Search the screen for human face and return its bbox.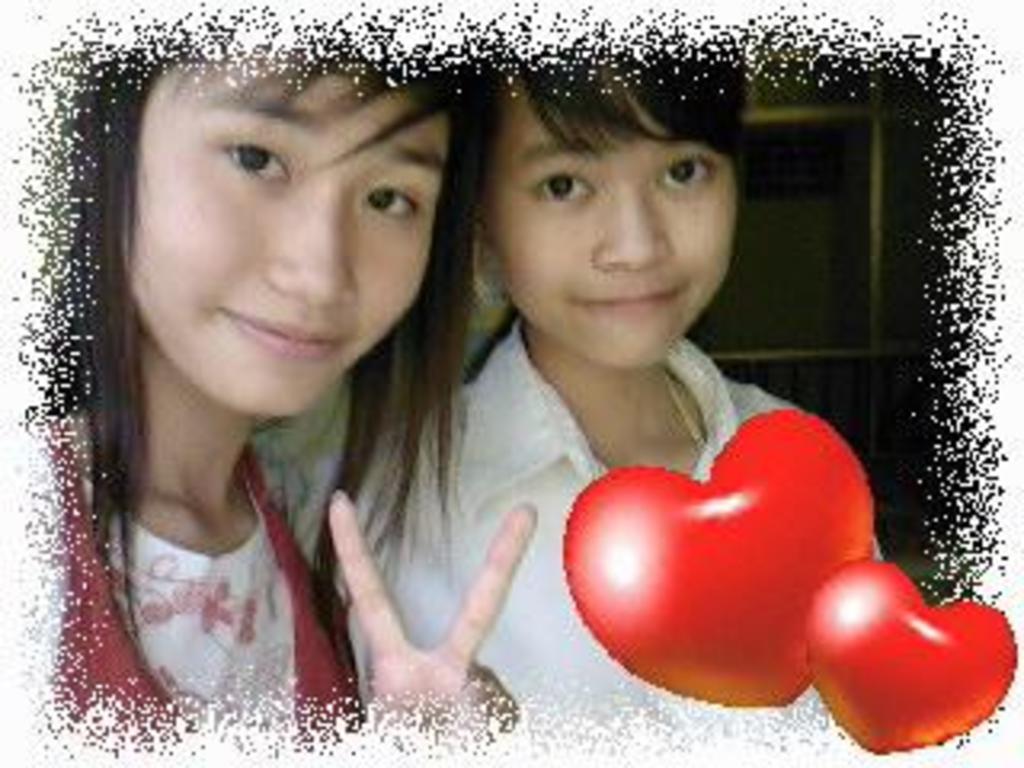
Found: x1=480 y1=80 x2=736 y2=365.
